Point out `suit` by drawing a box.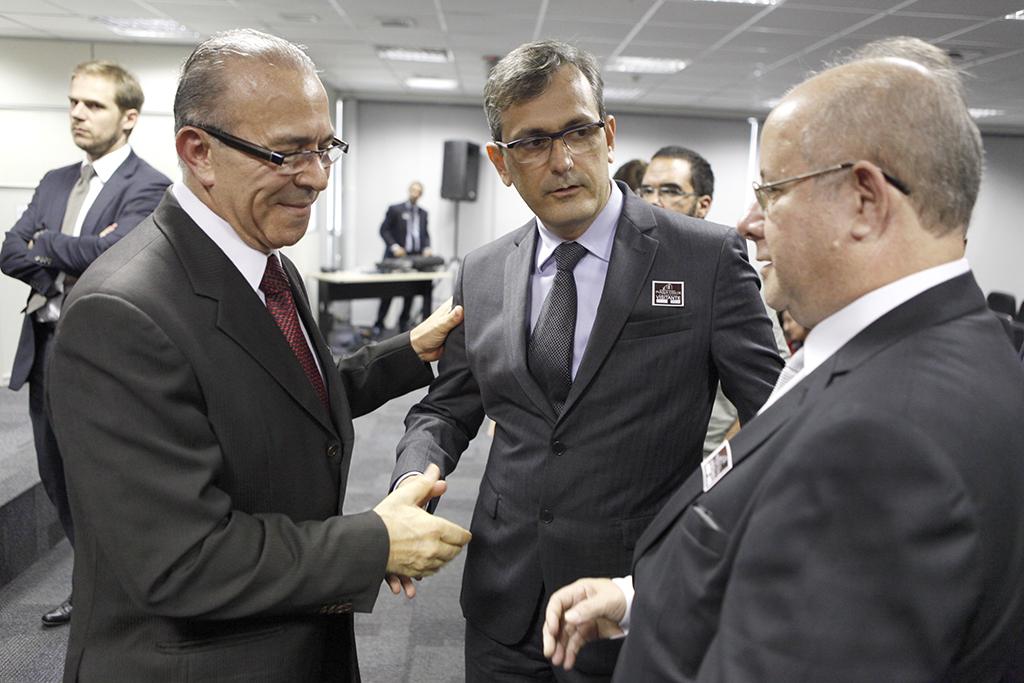
<box>48,181,433,682</box>.
